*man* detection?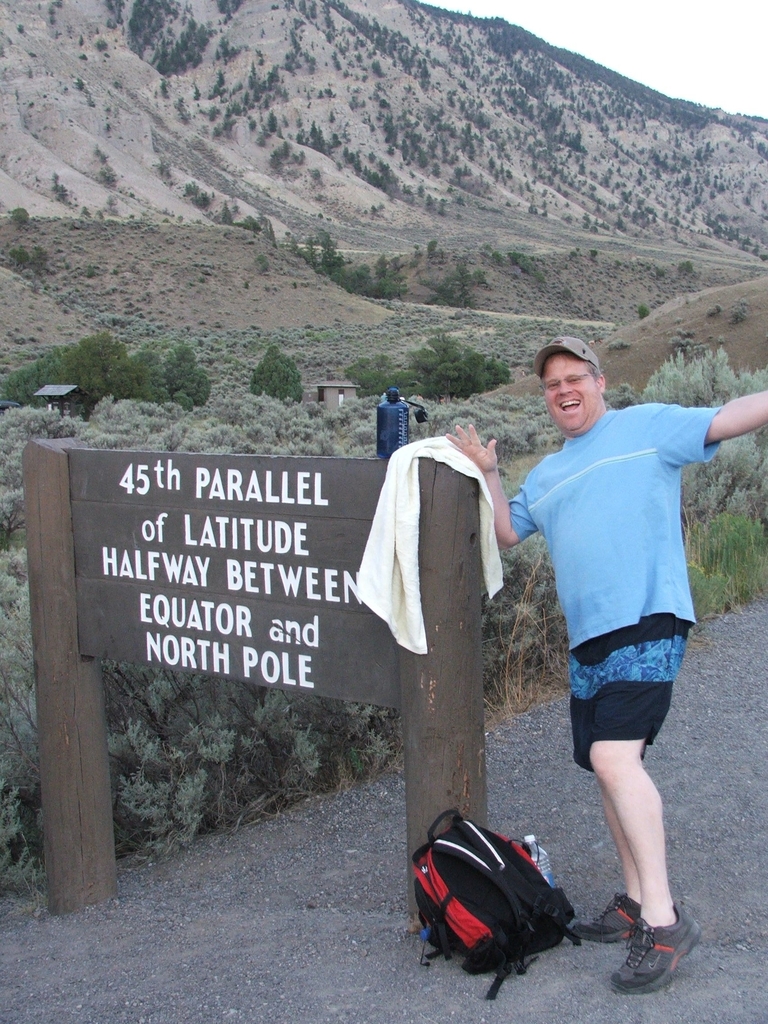
crop(444, 335, 767, 997)
